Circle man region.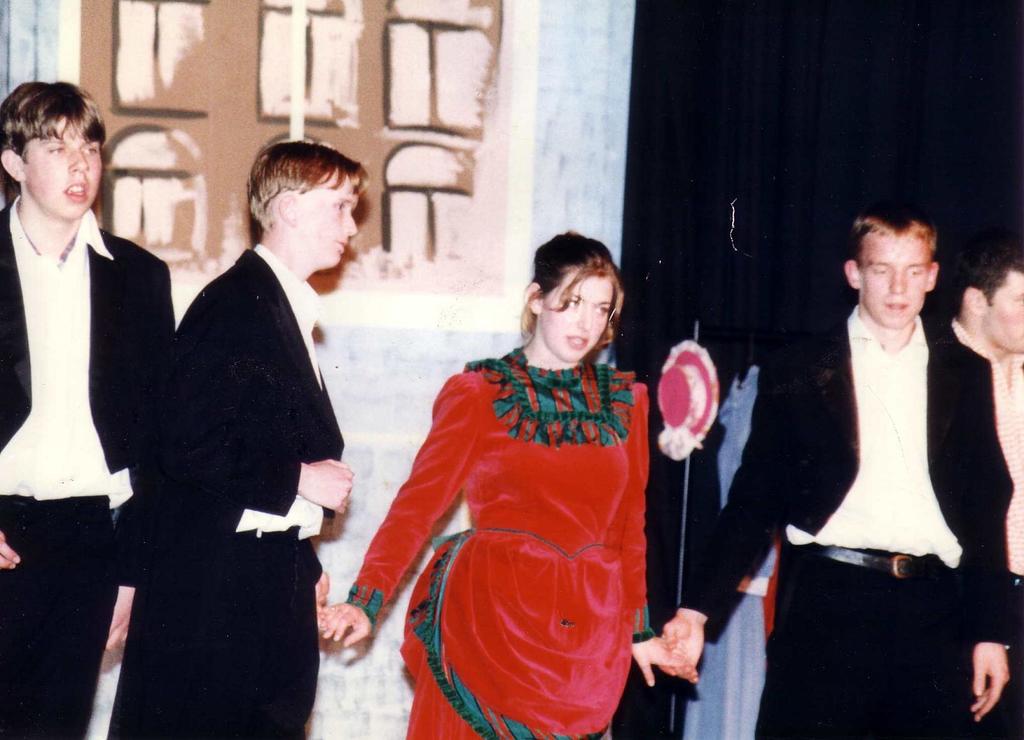
Region: region(939, 250, 1023, 739).
